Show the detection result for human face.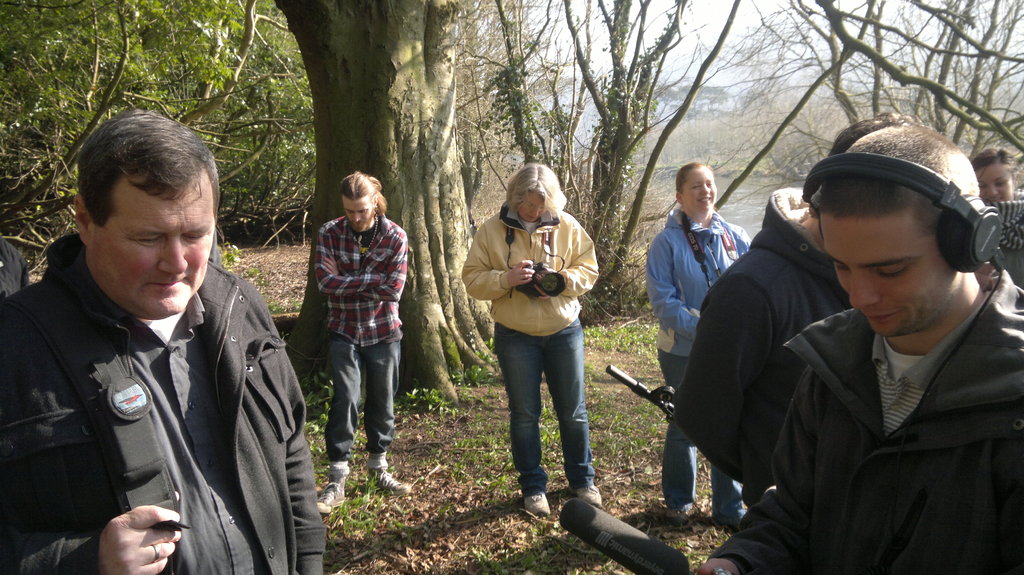
x1=93 y1=169 x2=215 y2=319.
